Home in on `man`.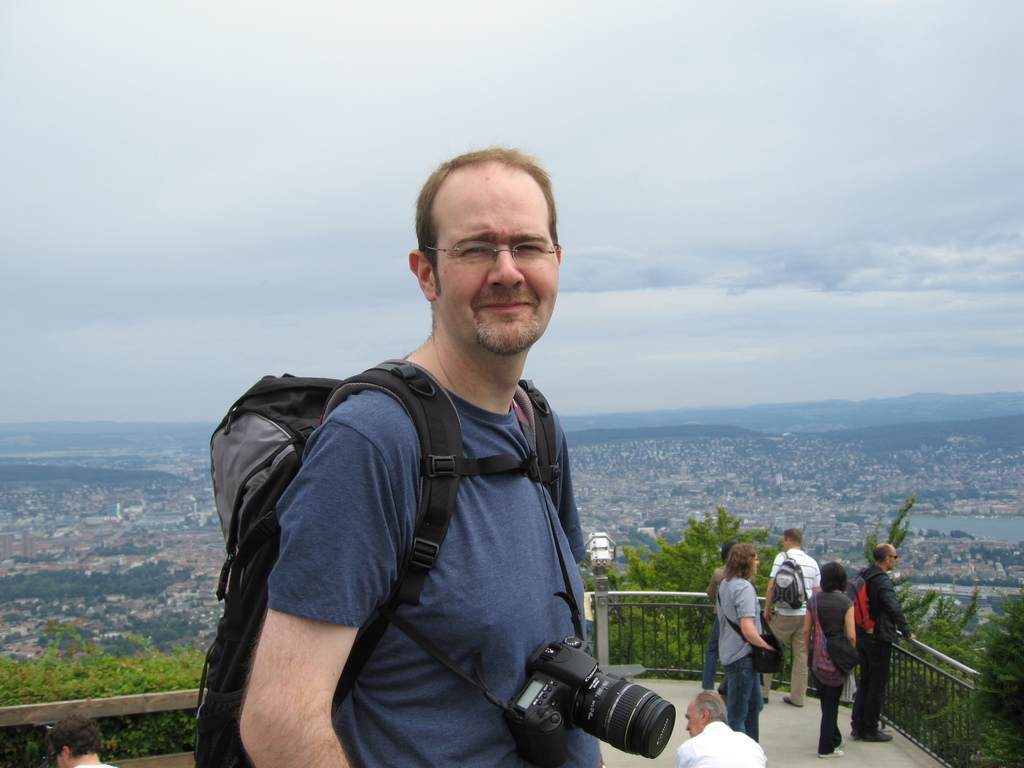
Homed in at l=701, t=542, r=728, b=692.
